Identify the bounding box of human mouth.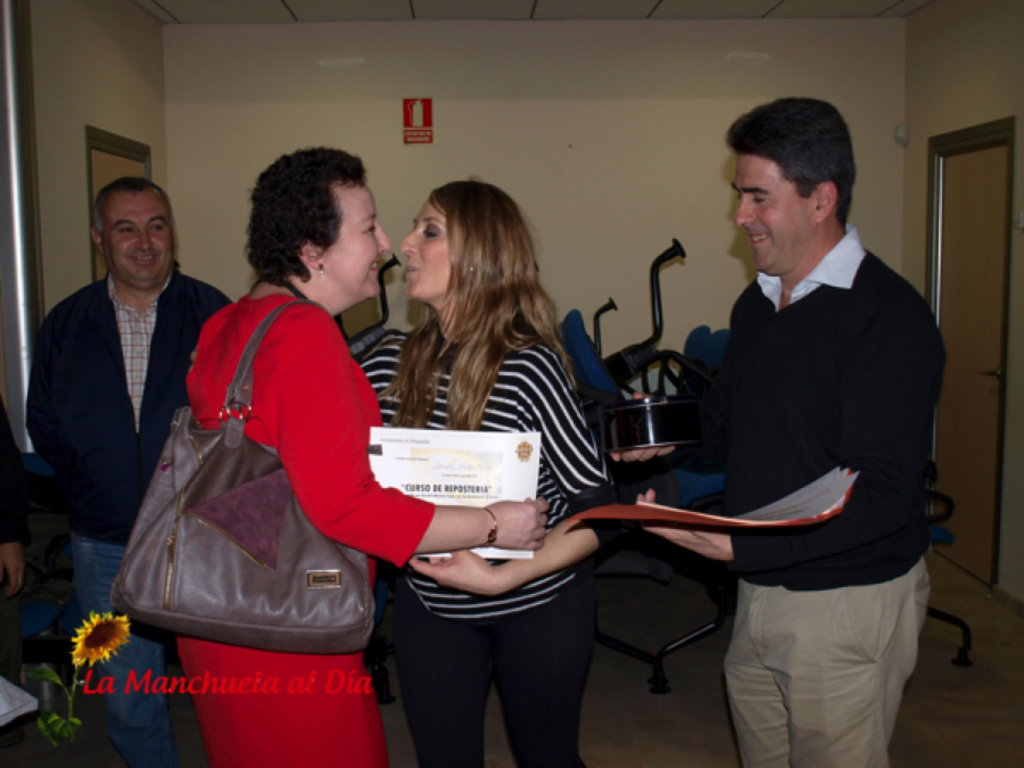
left=748, top=232, right=770, bottom=248.
